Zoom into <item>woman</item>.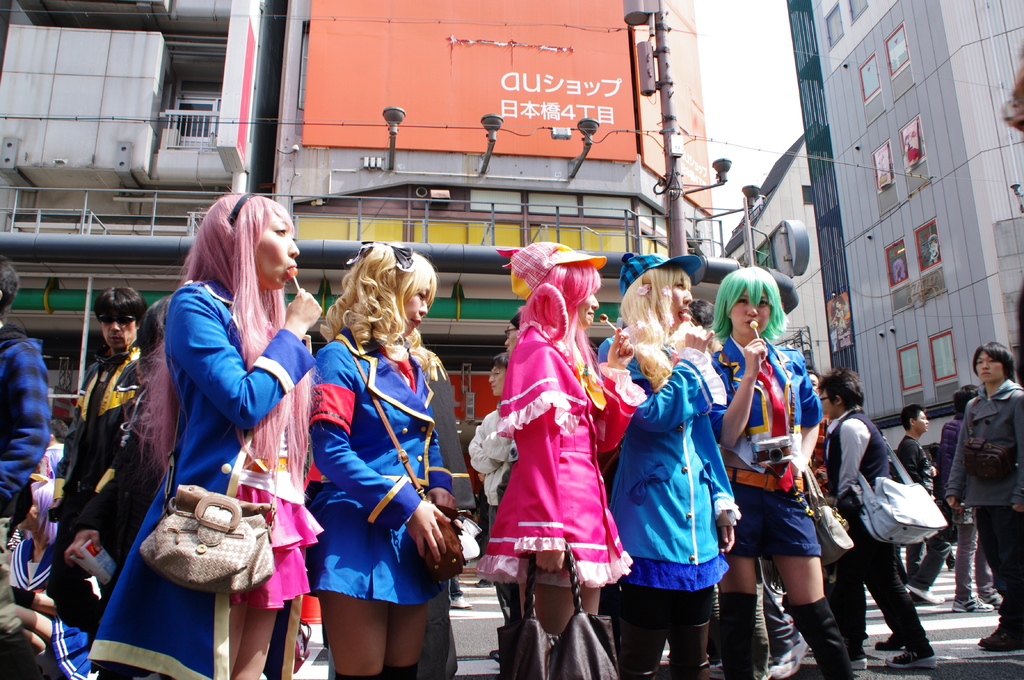
Zoom target: BBox(124, 191, 312, 669).
